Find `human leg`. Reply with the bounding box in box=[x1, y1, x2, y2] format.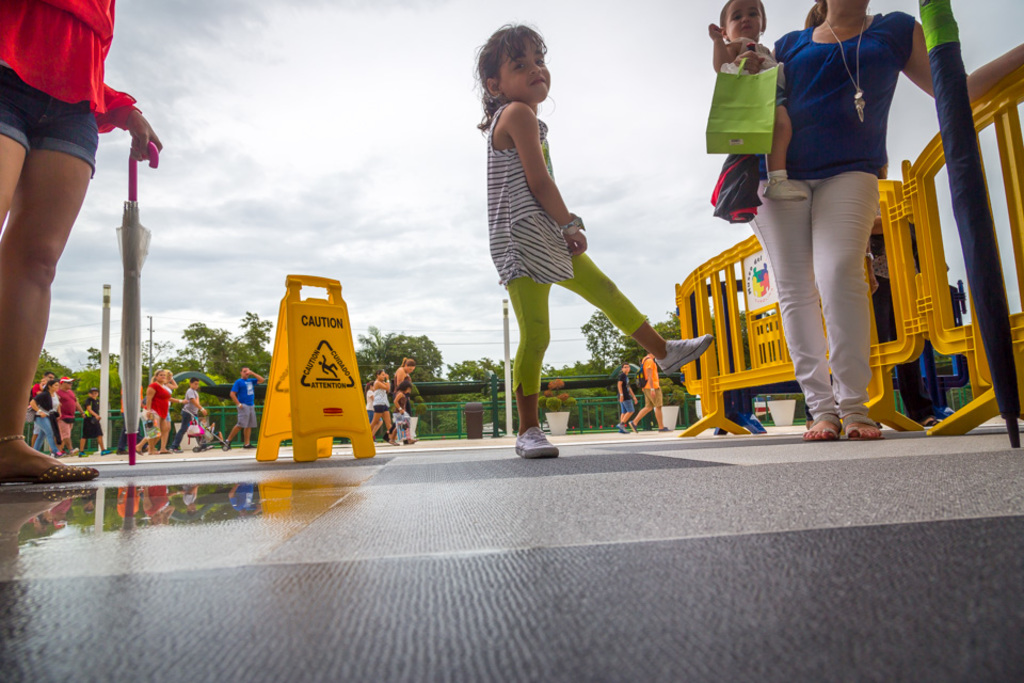
box=[249, 419, 252, 442].
